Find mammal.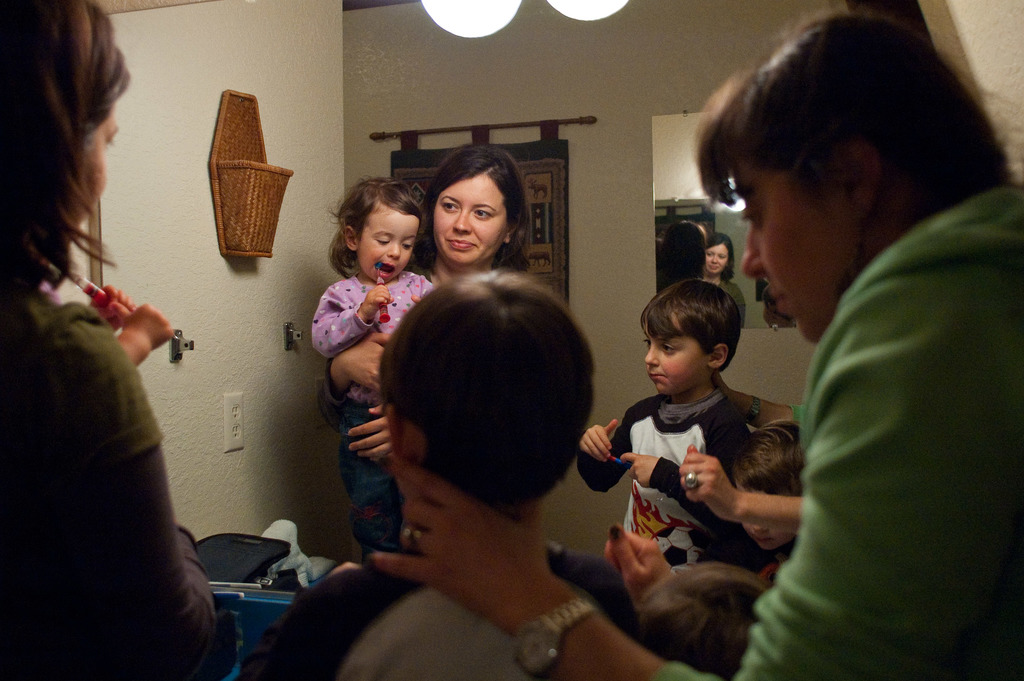
(628,562,767,671).
